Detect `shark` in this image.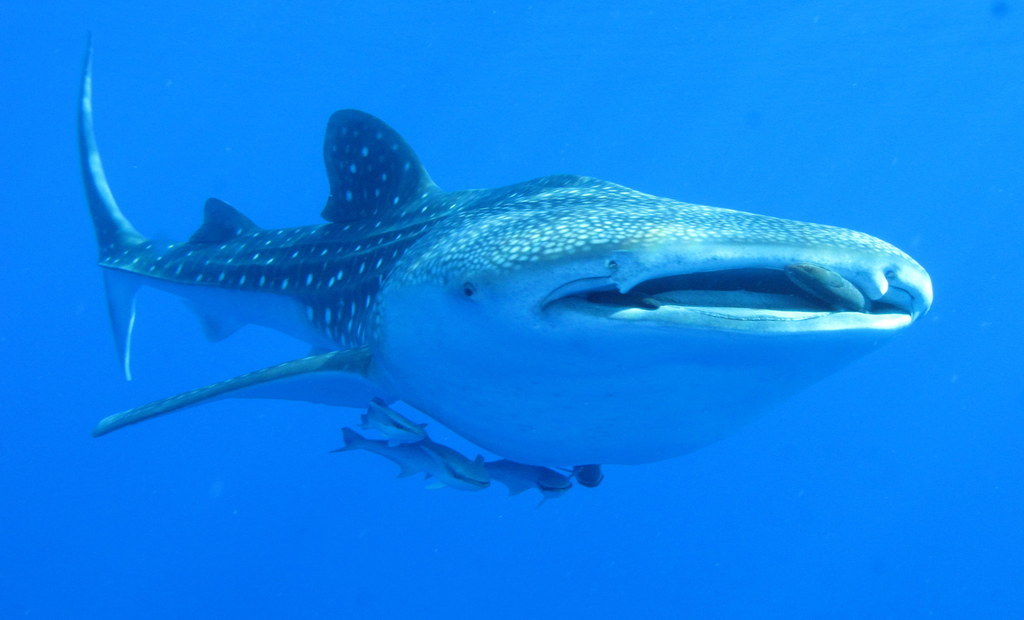
Detection: x1=86 y1=27 x2=922 y2=468.
